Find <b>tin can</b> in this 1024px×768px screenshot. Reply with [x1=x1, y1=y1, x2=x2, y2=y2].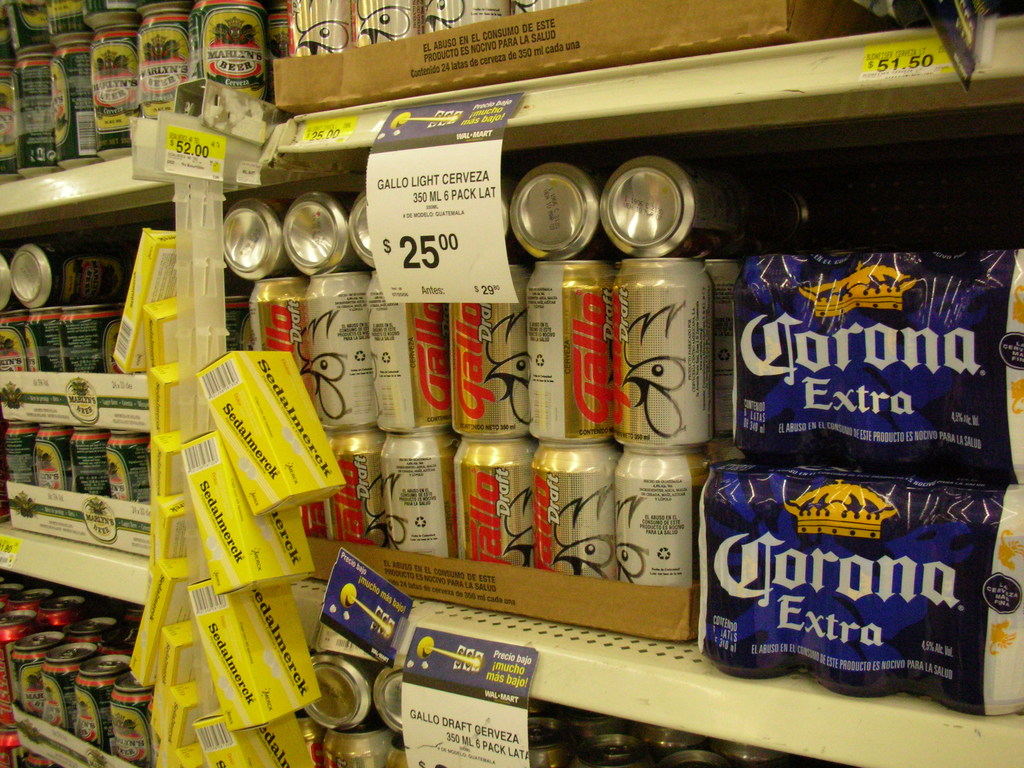
[x1=82, y1=0, x2=133, y2=28].
